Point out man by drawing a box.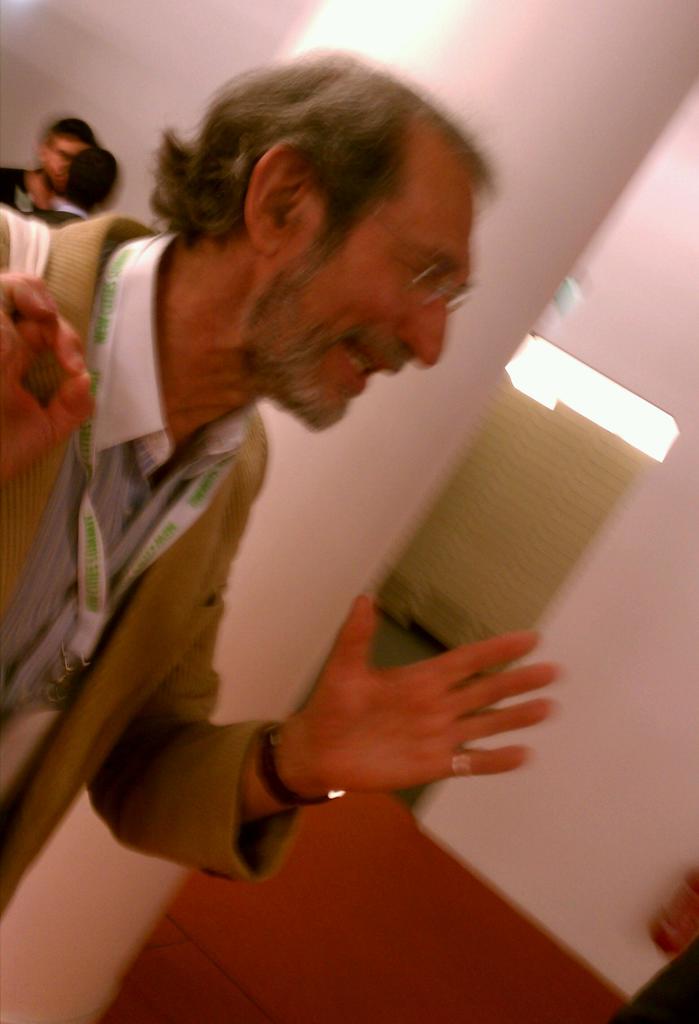
BBox(2, 74, 613, 896).
